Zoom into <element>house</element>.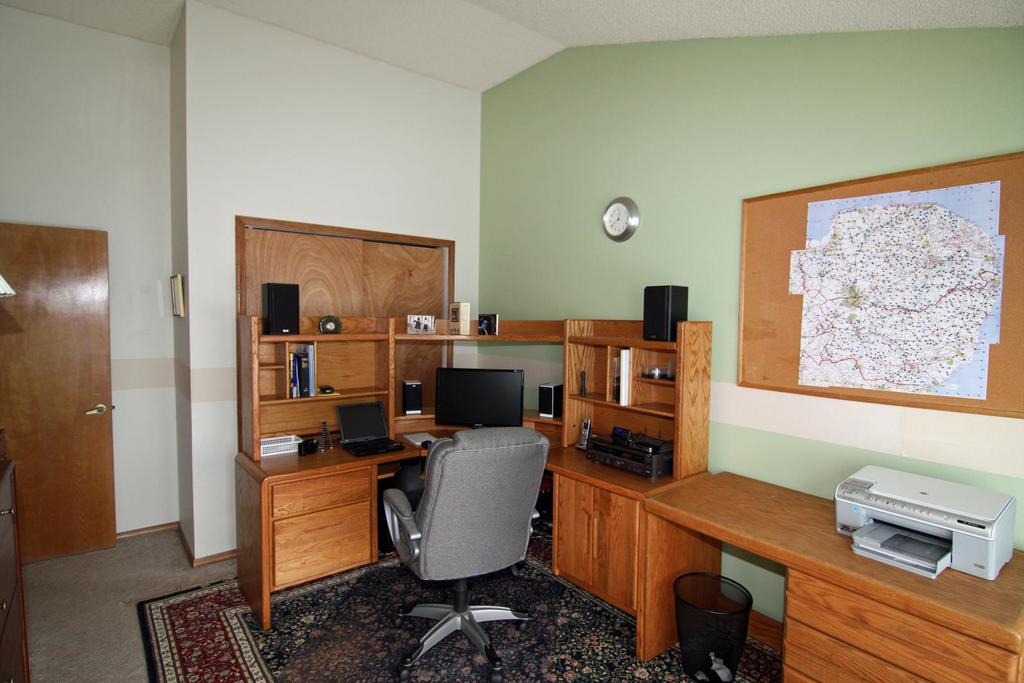
Zoom target: crop(0, 0, 1023, 682).
